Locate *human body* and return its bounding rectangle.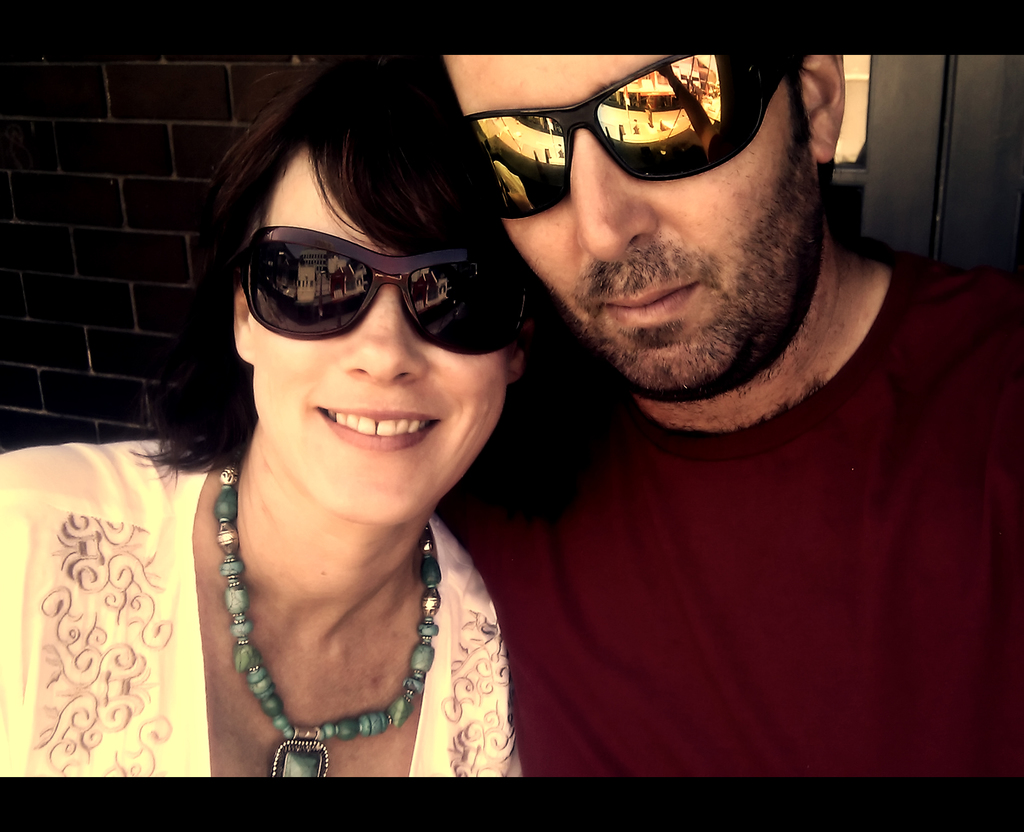
[x1=109, y1=125, x2=594, y2=800].
